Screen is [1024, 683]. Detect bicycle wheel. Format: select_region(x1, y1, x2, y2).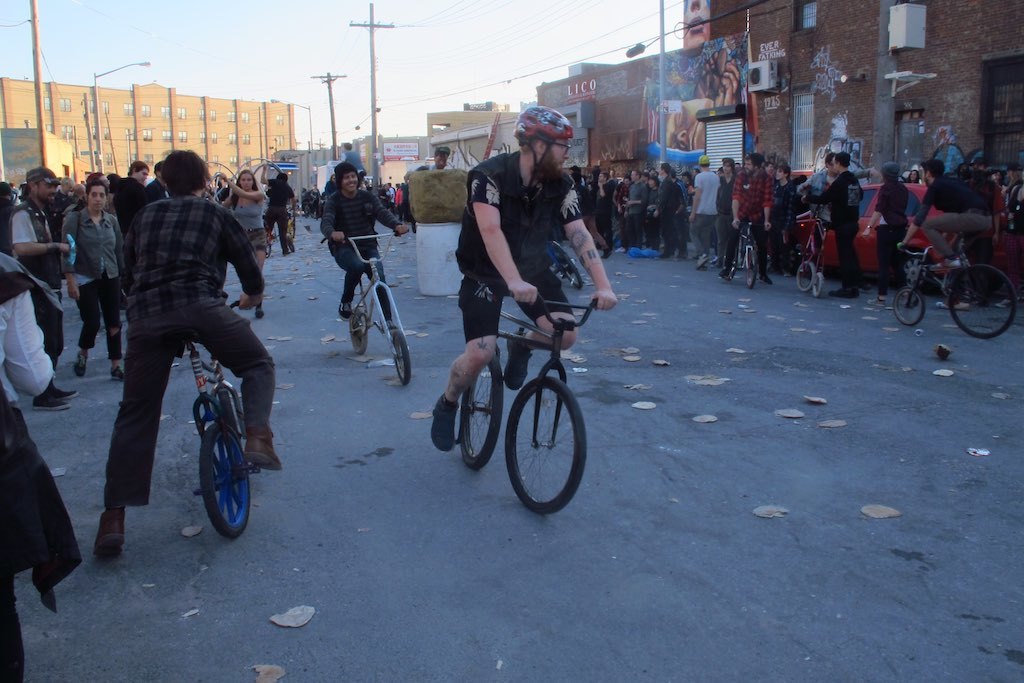
select_region(749, 249, 756, 292).
